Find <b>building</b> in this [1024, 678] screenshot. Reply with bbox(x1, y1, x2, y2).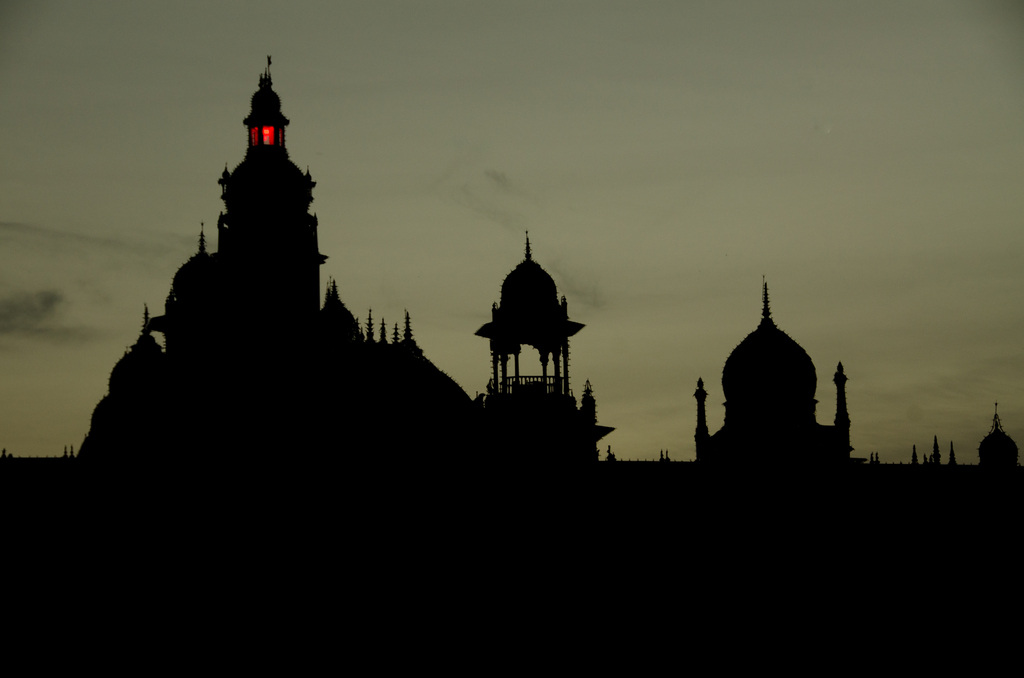
bbox(79, 58, 1023, 554).
